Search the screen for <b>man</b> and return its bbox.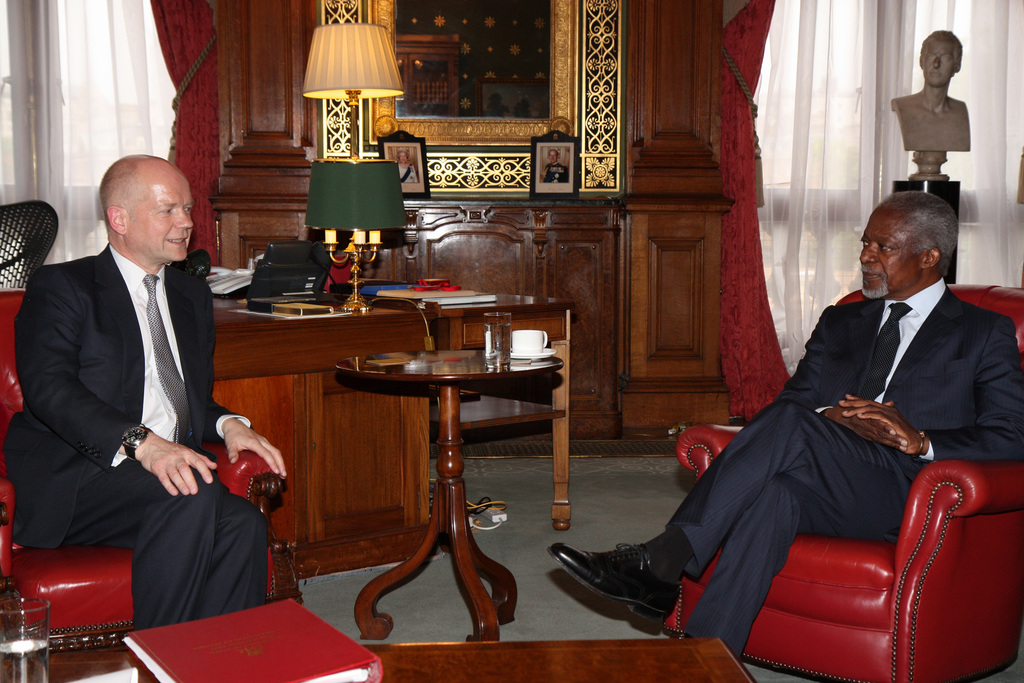
Found: 0, 148, 291, 632.
